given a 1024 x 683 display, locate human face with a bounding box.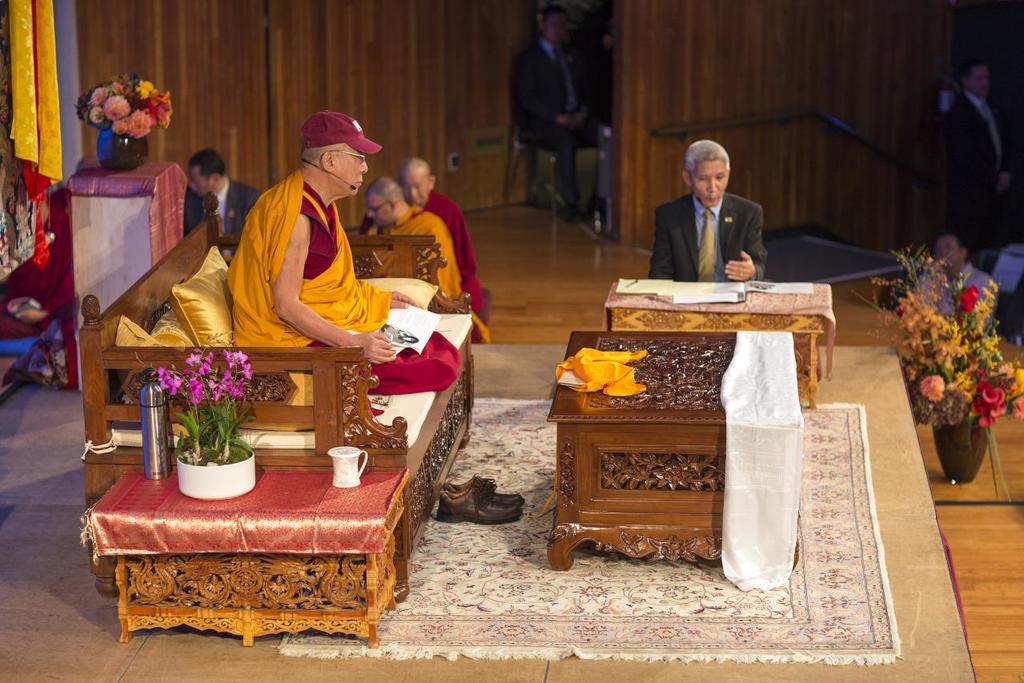
Located: box(398, 167, 427, 209).
